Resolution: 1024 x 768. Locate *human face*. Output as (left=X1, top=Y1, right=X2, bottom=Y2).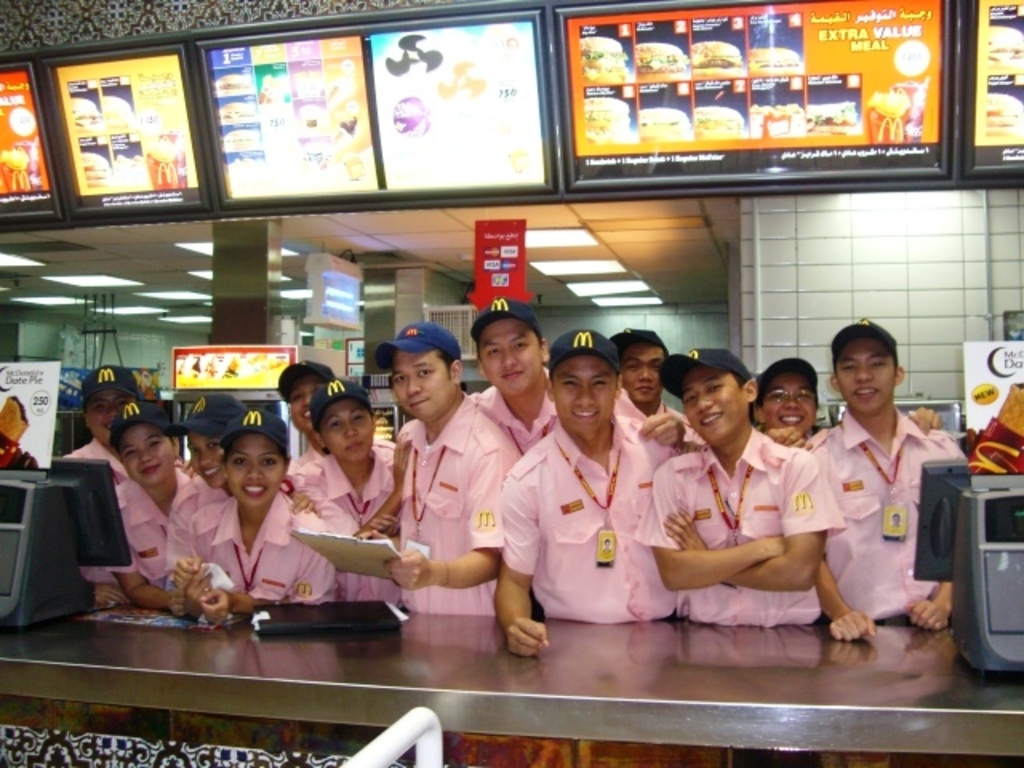
(left=621, top=349, right=661, bottom=398).
